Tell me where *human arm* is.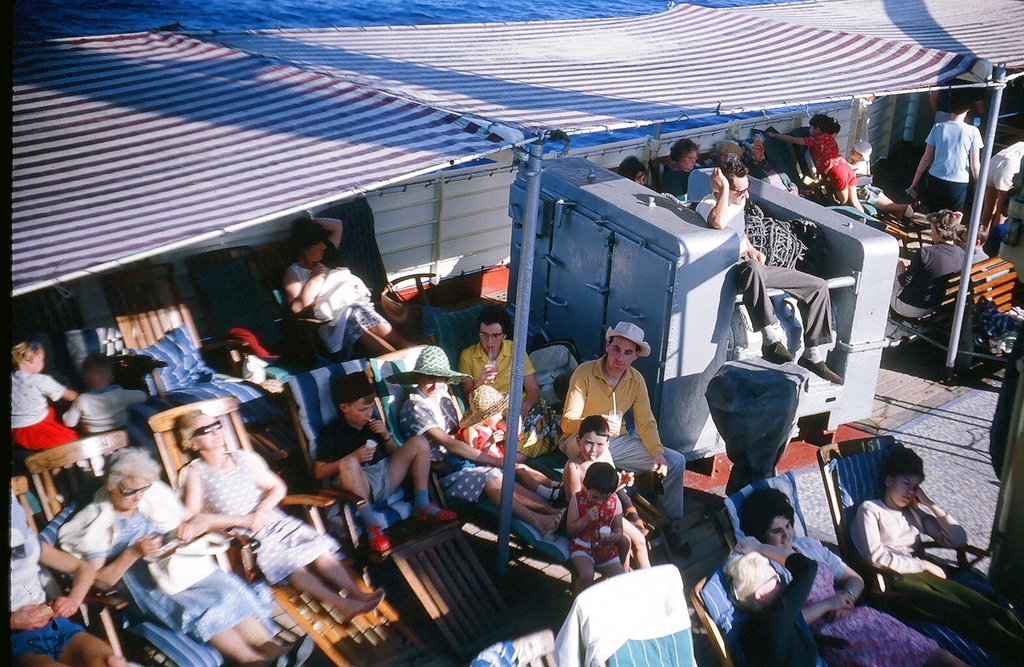
*human arm* is at x1=186 y1=464 x2=262 y2=532.
